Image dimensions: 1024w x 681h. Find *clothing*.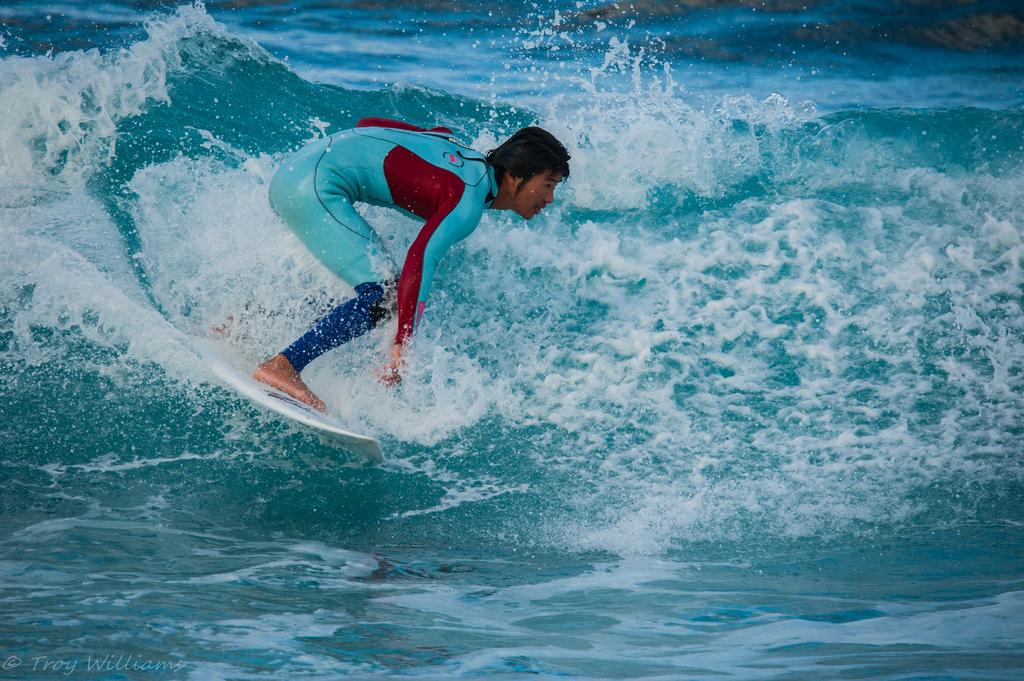
crop(267, 139, 563, 422).
